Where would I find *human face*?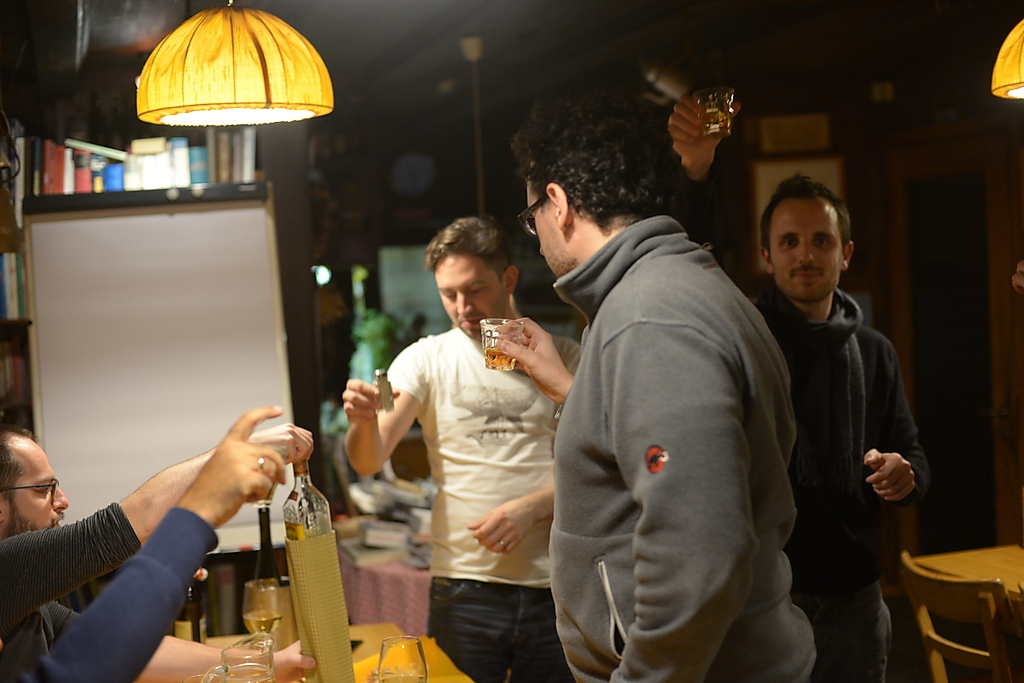
At crop(771, 196, 844, 300).
